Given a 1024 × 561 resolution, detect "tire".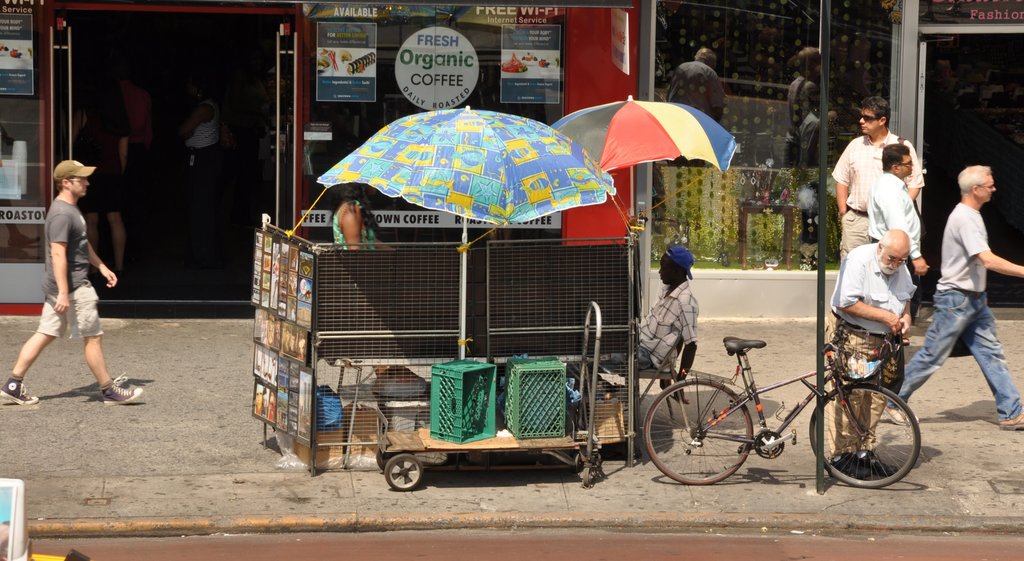
Rect(822, 368, 915, 489).
